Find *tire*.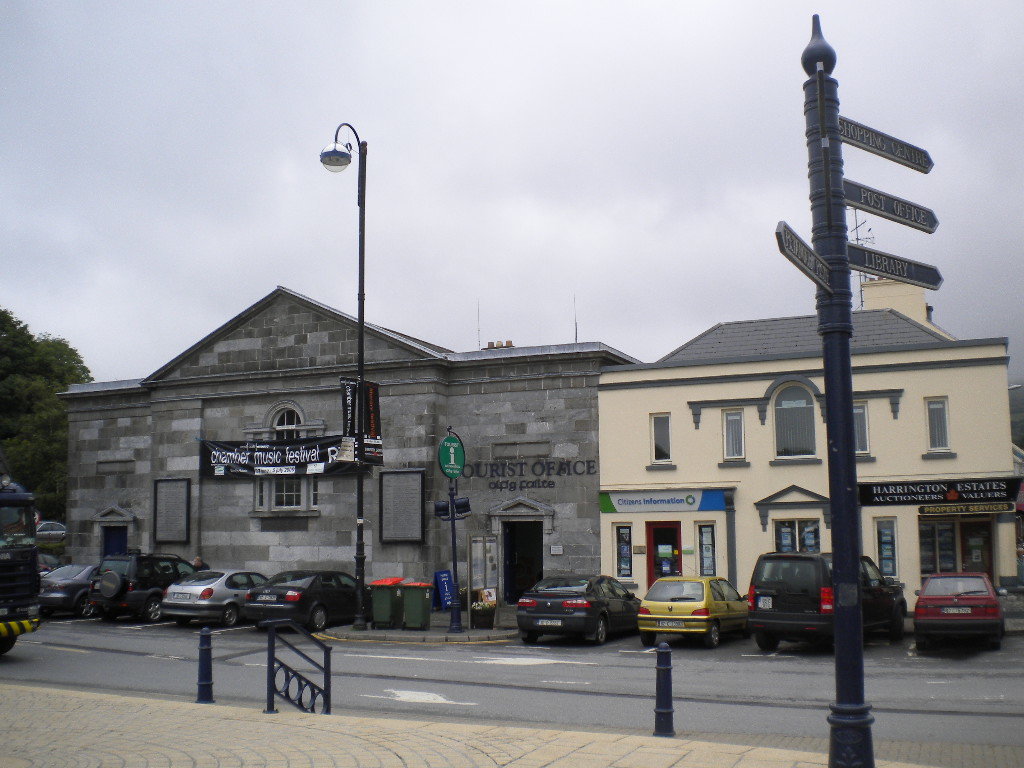
<region>706, 624, 719, 649</region>.
